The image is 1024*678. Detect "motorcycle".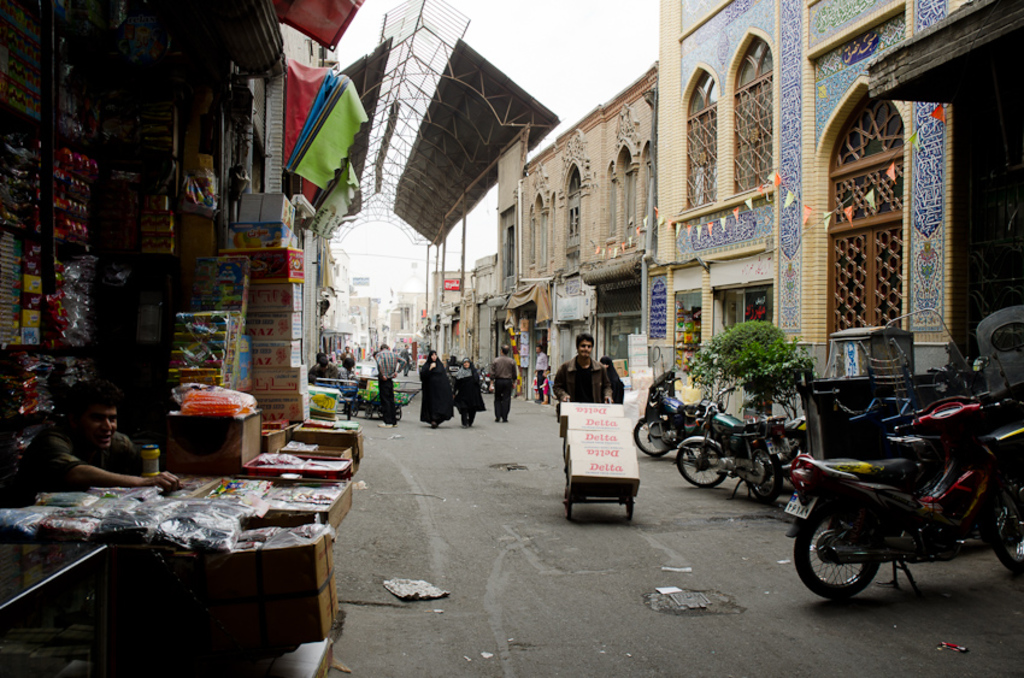
Detection: (x1=637, y1=373, x2=699, y2=461).
